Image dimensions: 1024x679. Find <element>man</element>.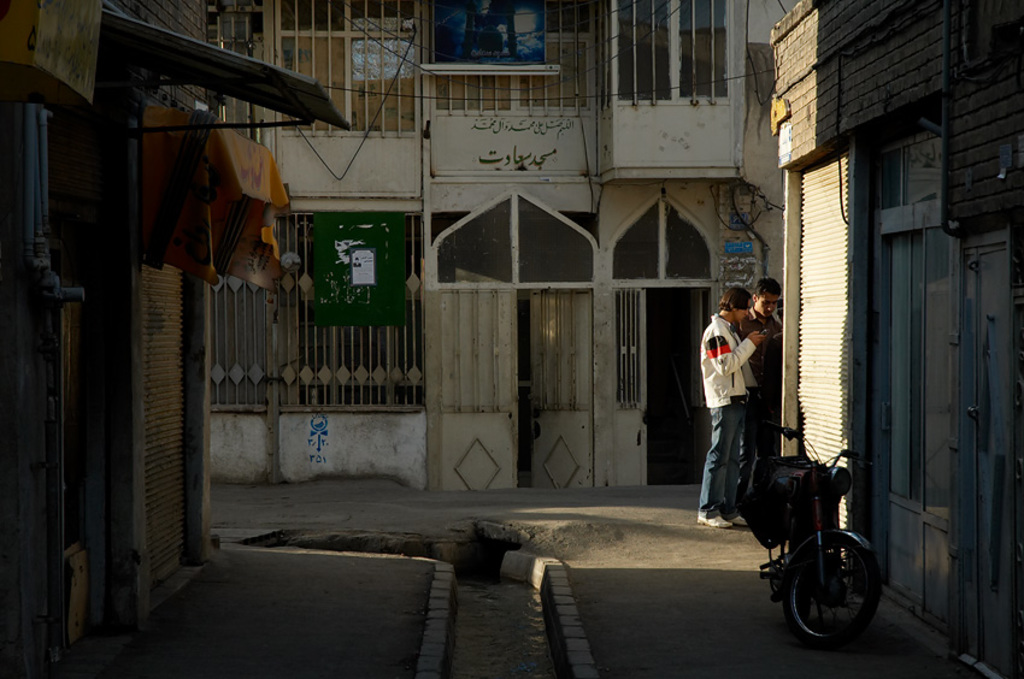
696/289/763/529.
